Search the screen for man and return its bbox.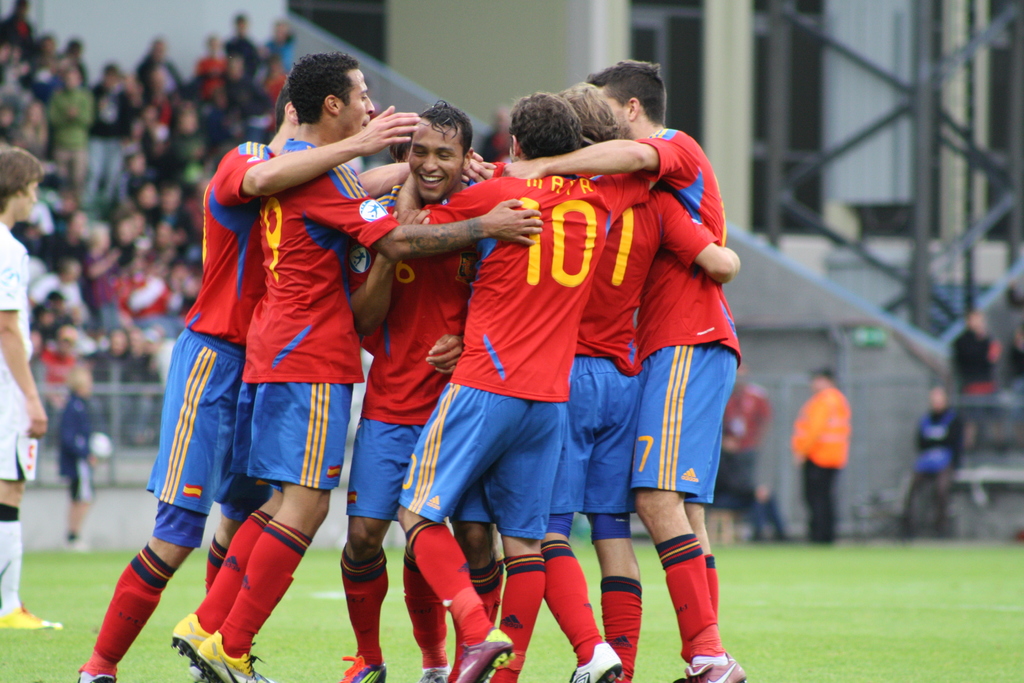
Found: {"left": 795, "top": 361, "right": 872, "bottom": 538}.
